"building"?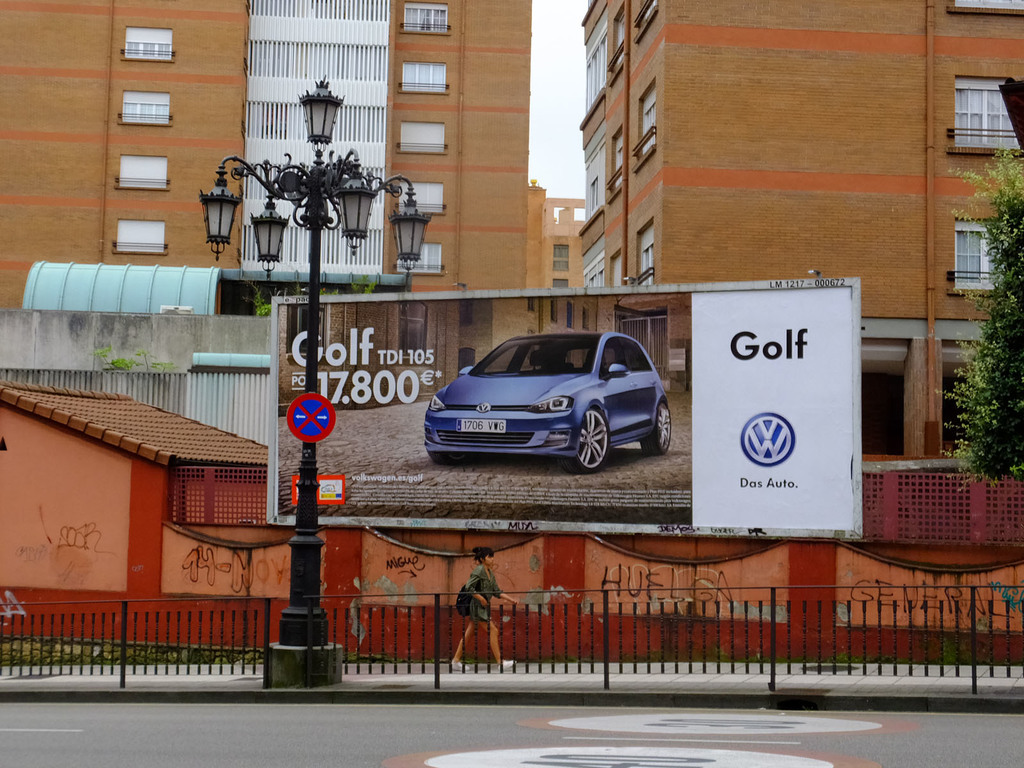
<bbox>0, 0, 534, 324</bbox>
